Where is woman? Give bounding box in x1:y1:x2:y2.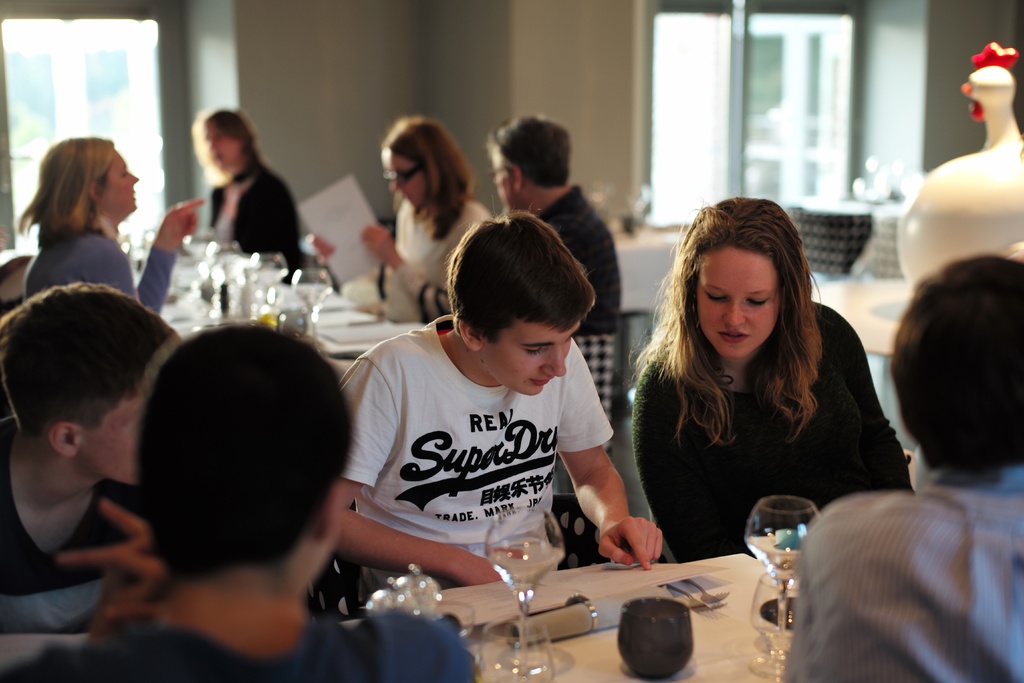
189:101:303:300.
